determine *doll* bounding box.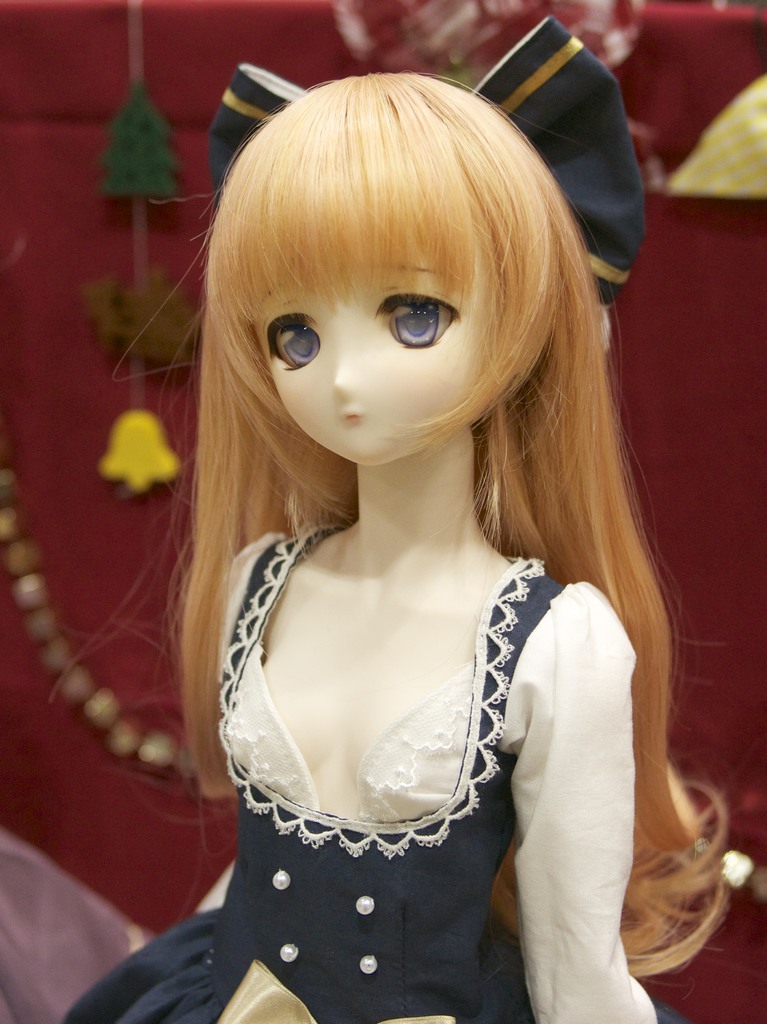
Determined: l=53, t=19, r=693, b=1023.
